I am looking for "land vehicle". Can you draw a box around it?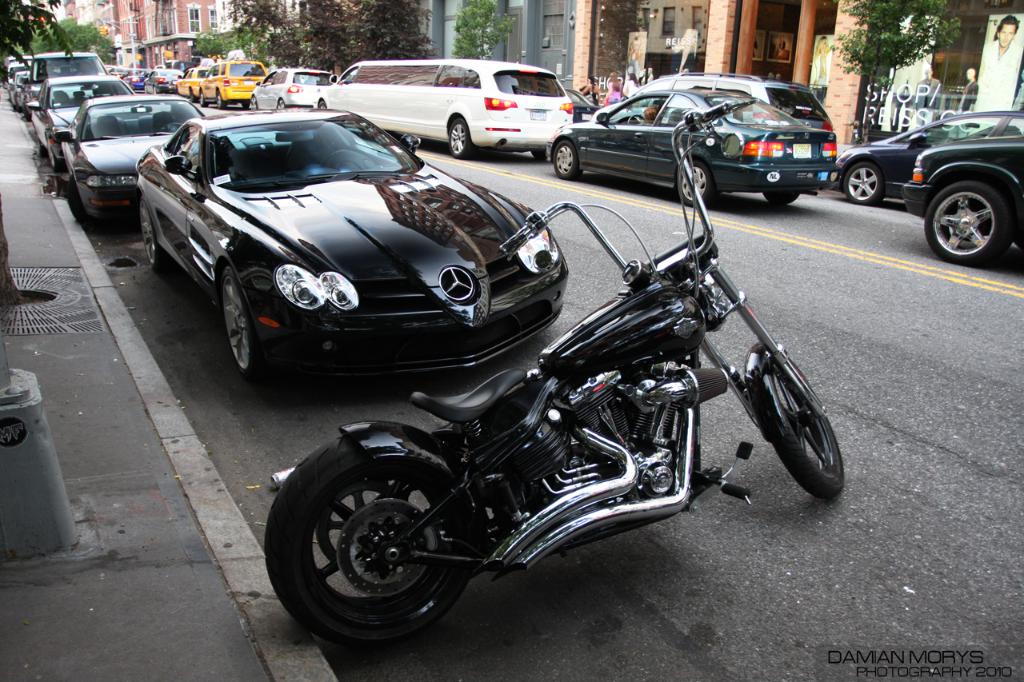
Sure, the bounding box is (10, 62, 30, 84).
